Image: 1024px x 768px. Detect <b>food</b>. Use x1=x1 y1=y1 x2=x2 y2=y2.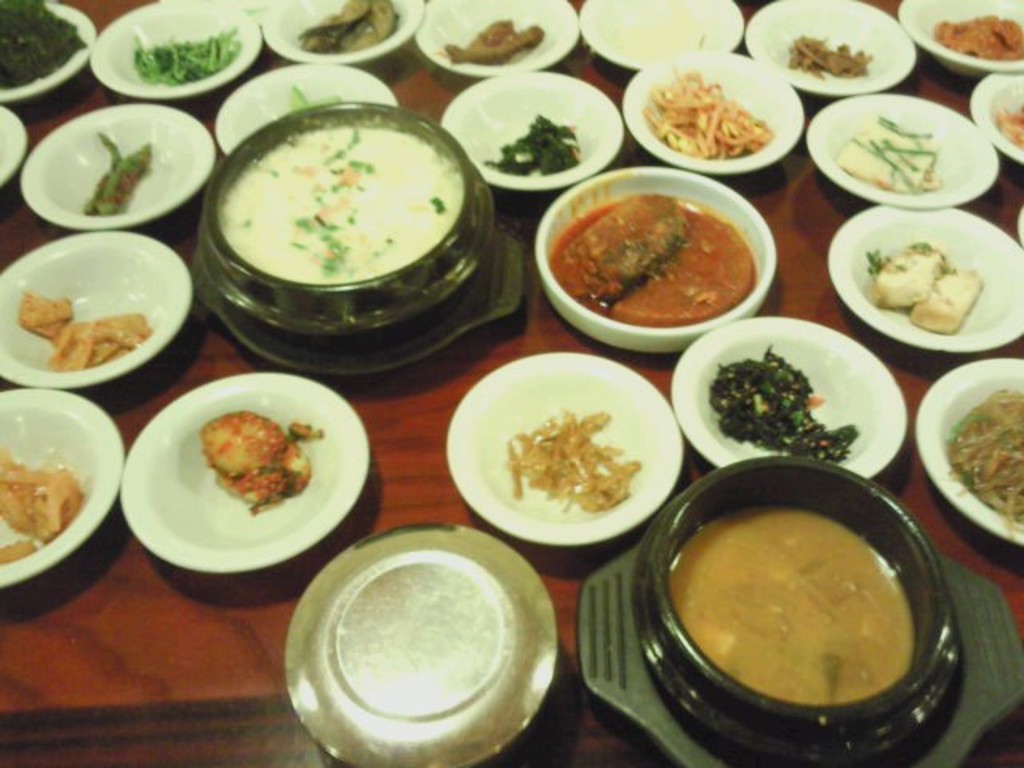
x1=43 y1=317 x2=152 y2=373.
